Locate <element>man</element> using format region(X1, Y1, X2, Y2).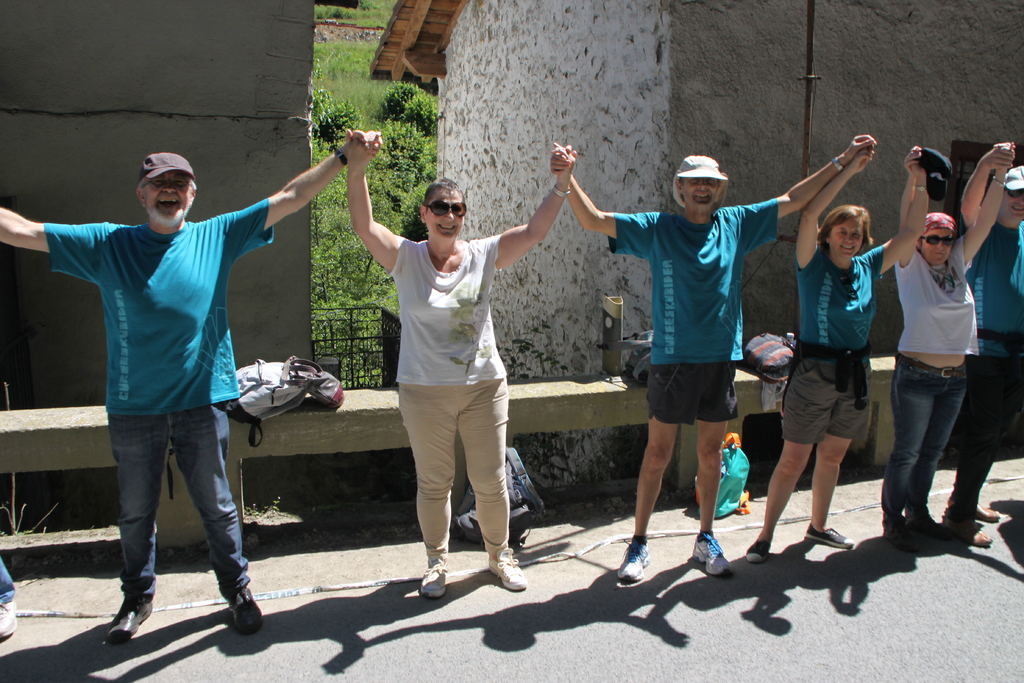
region(550, 134, 878, 588).
